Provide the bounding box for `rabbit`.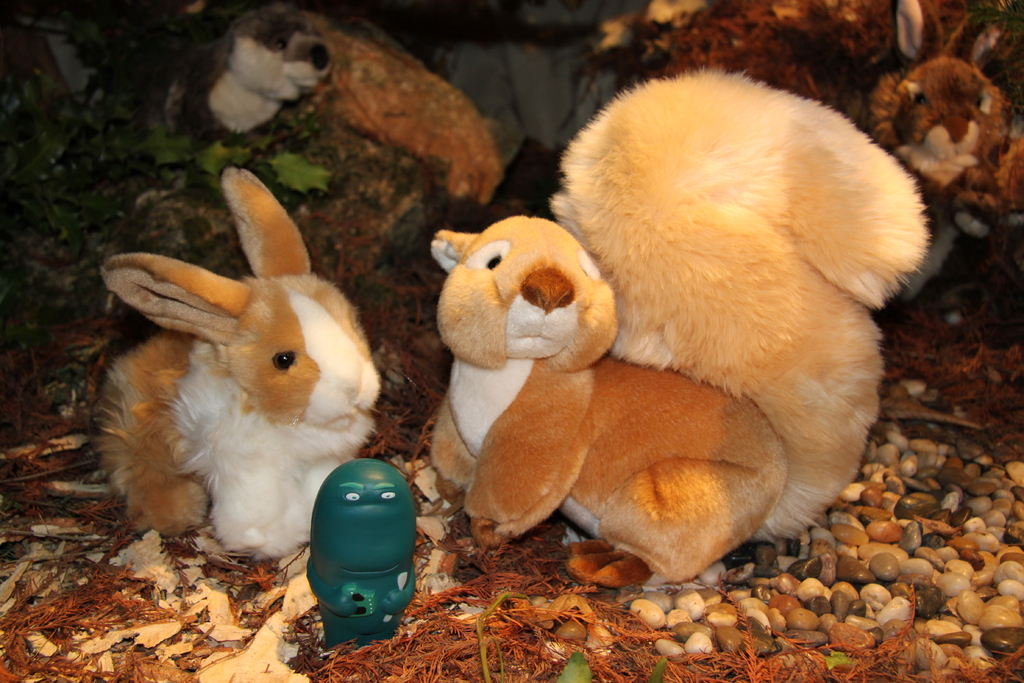
[82, 160, 385, 569].
